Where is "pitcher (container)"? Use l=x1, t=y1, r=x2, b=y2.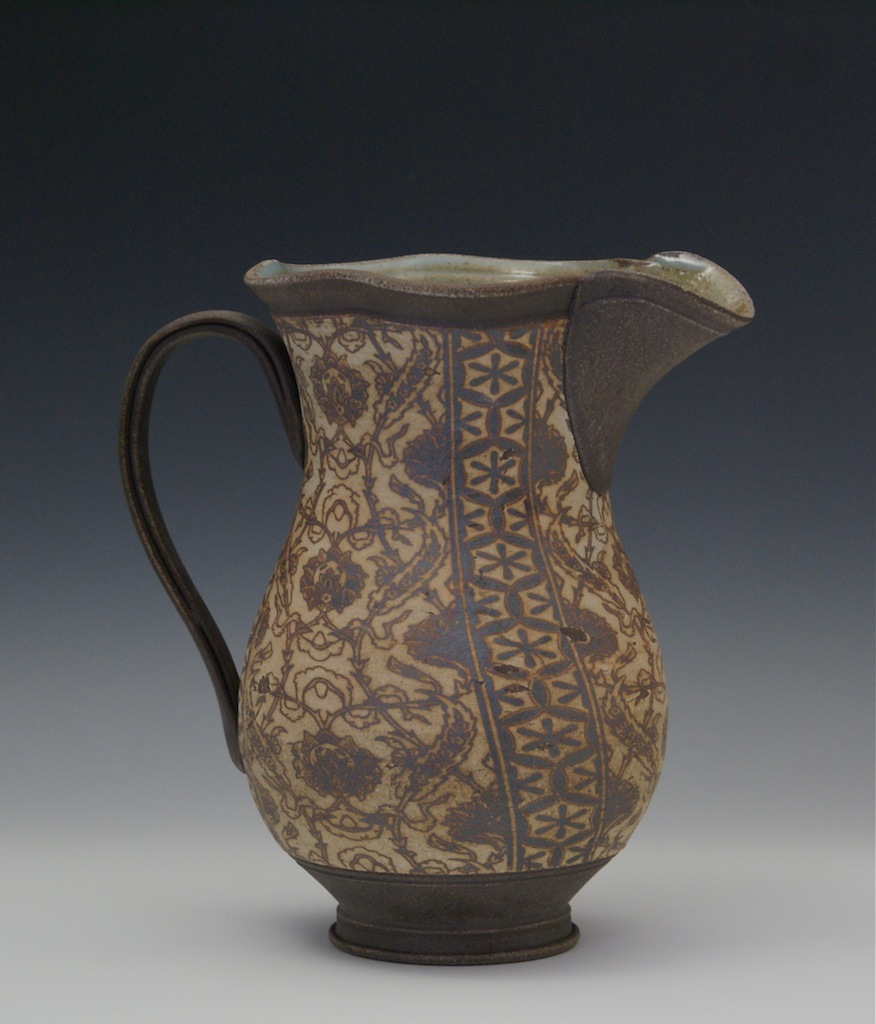
l=122, t=250, r=753, b=966.
